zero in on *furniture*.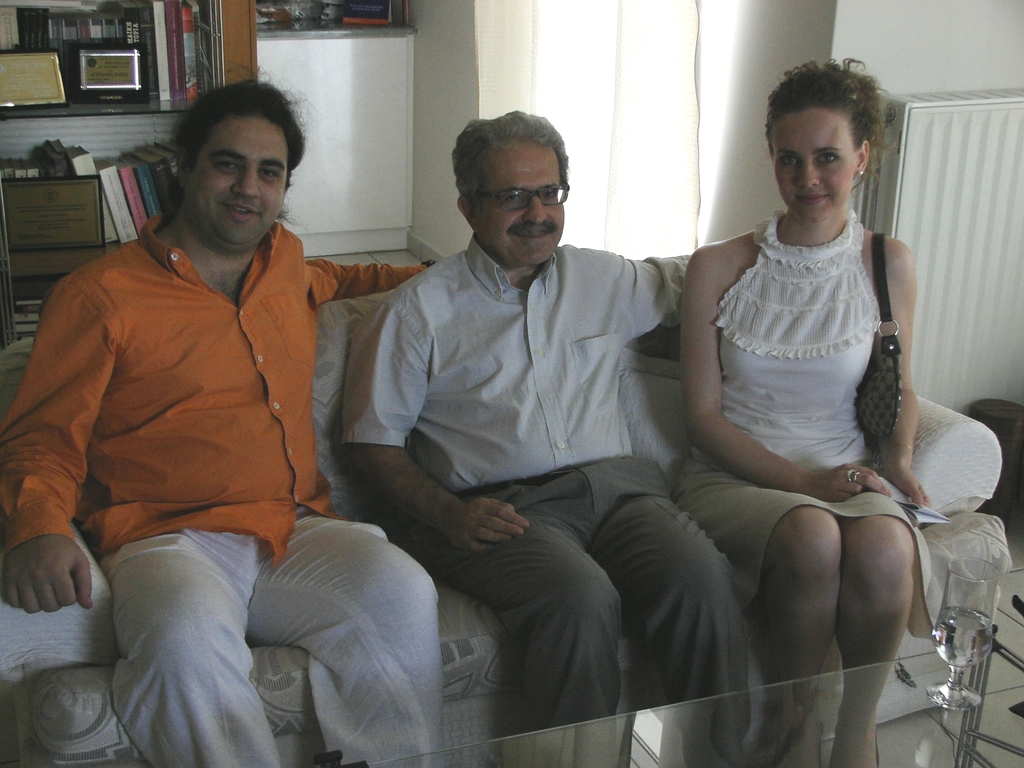
Zeroed in: 0/286/1010/767.
